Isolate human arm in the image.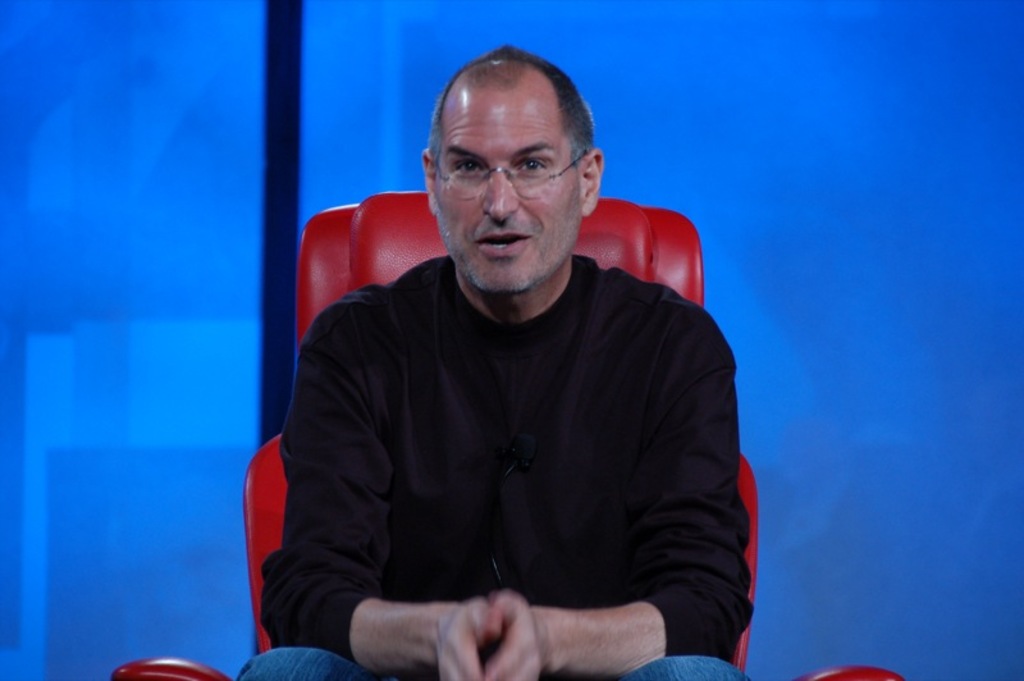
Isolated region: {"left": 484, "top": 315, "right": 739, "bottom": 680}.
